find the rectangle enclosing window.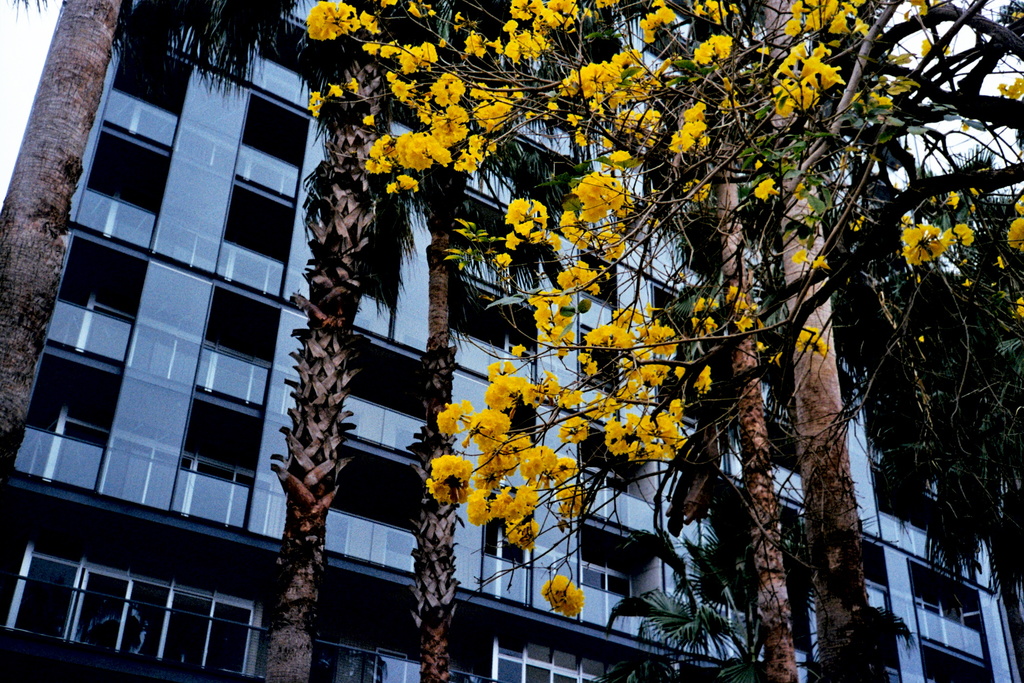
[28, 340, 133, 463].
